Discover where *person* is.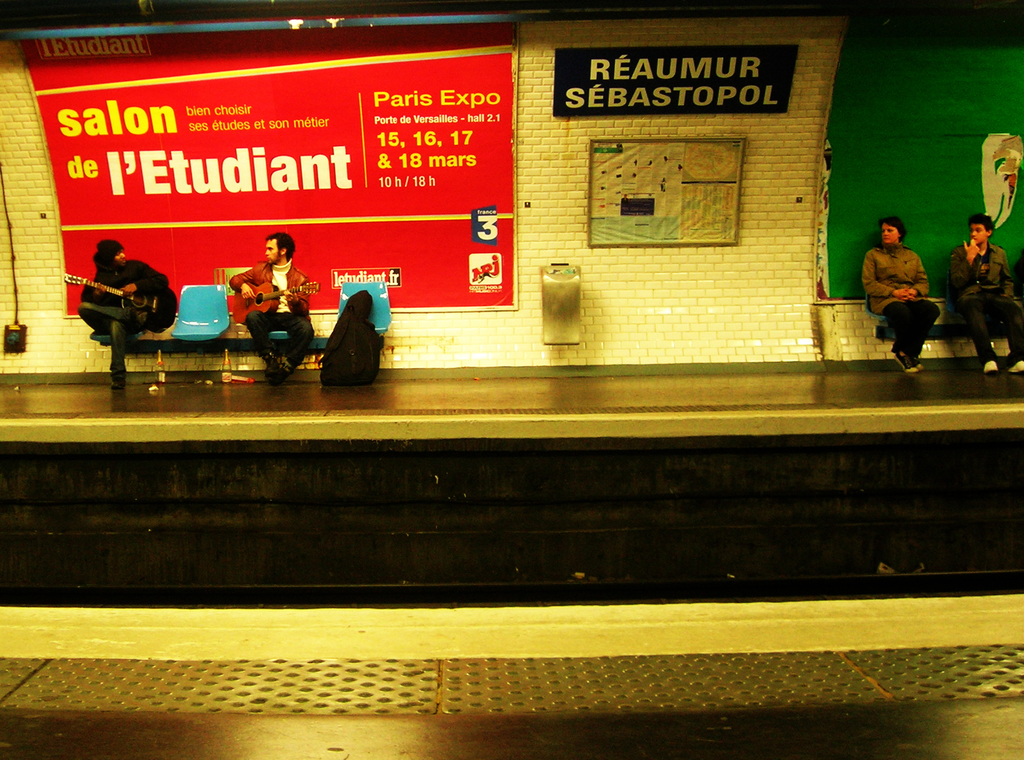
Discovered at region(227, 233, 314, 373).
